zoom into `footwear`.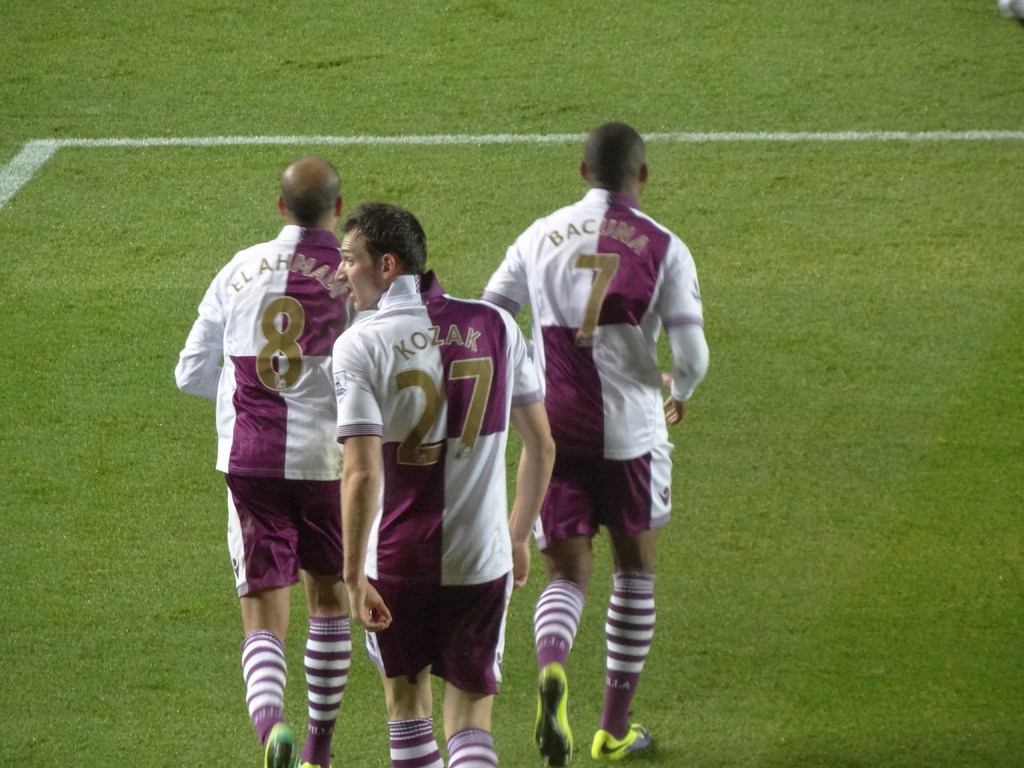
Zoom target: 292/757/330/767.
